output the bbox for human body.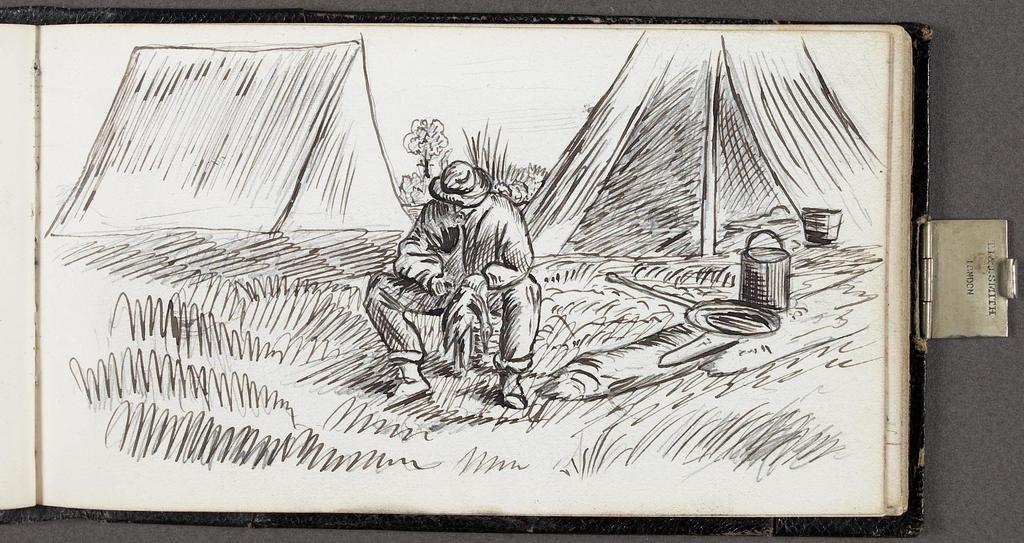
{"left": 384, "top": 102, "right": 555, "bottom": 397}.
